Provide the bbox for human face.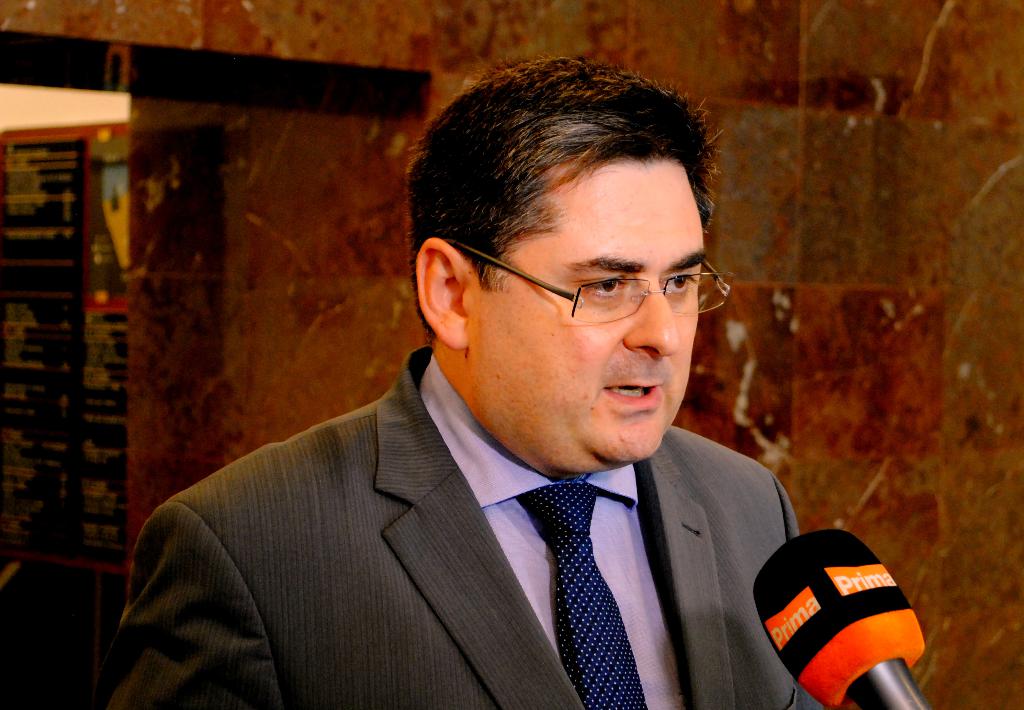
x1=473, y1=159, x2=710, y2=465.
